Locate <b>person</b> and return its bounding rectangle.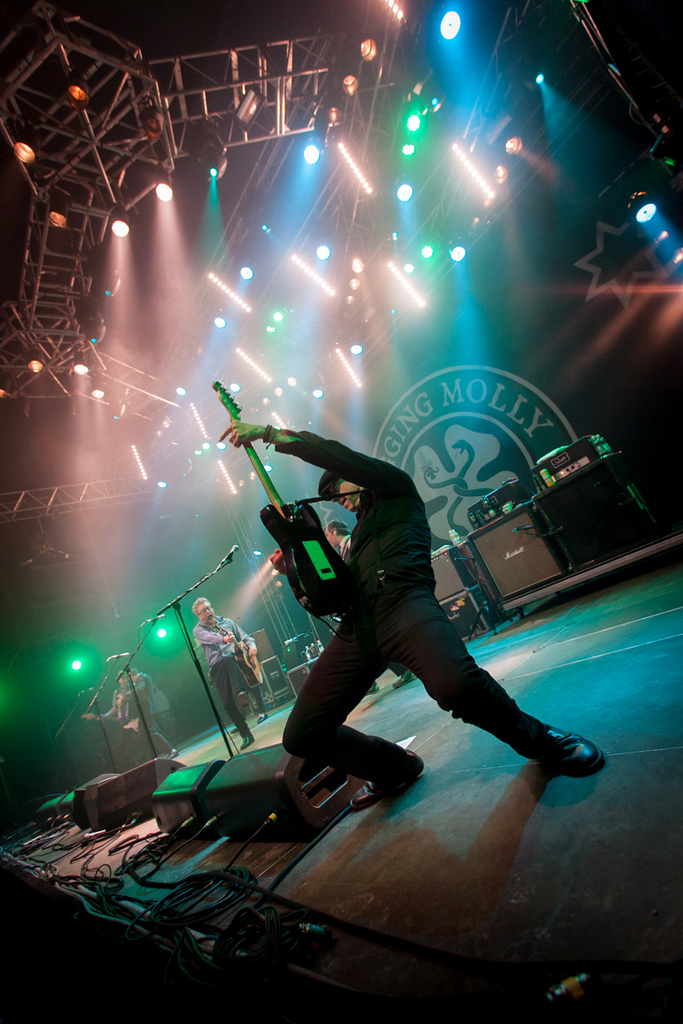
locate(123, 666, 178, 760).
